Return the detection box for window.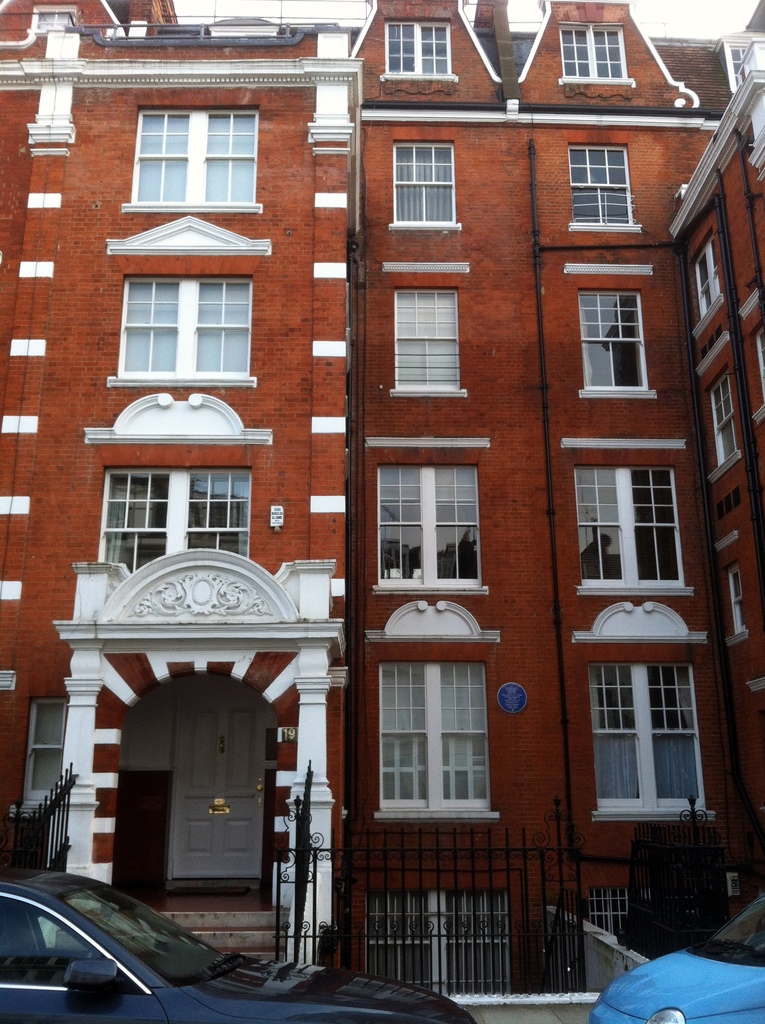
575,465,688,586.
